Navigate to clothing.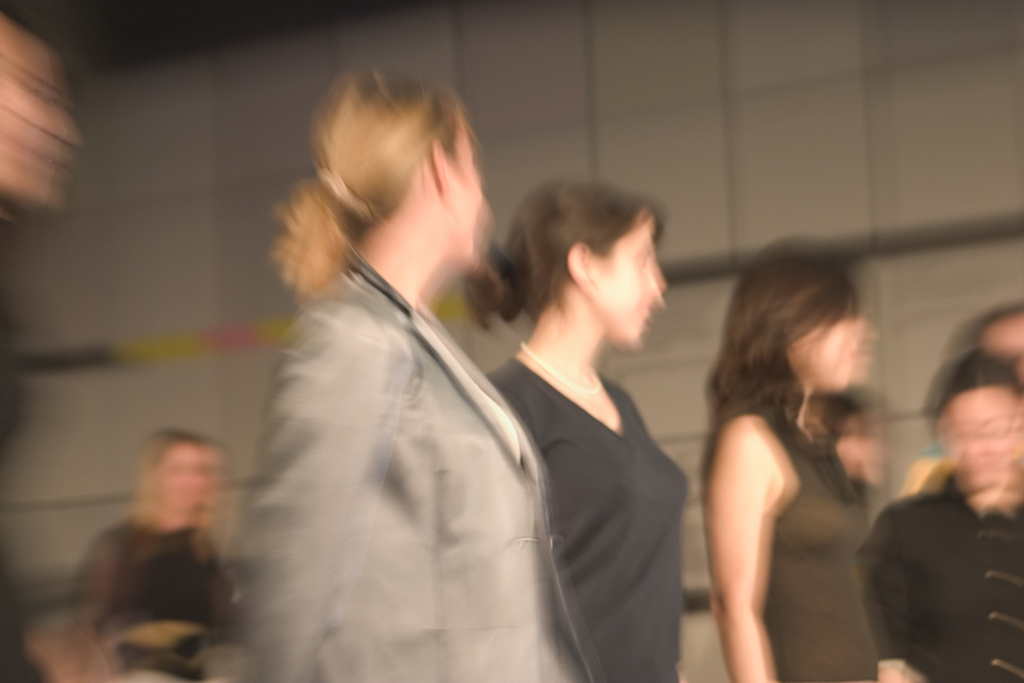
Navigation target: 868,463,1023,682.
